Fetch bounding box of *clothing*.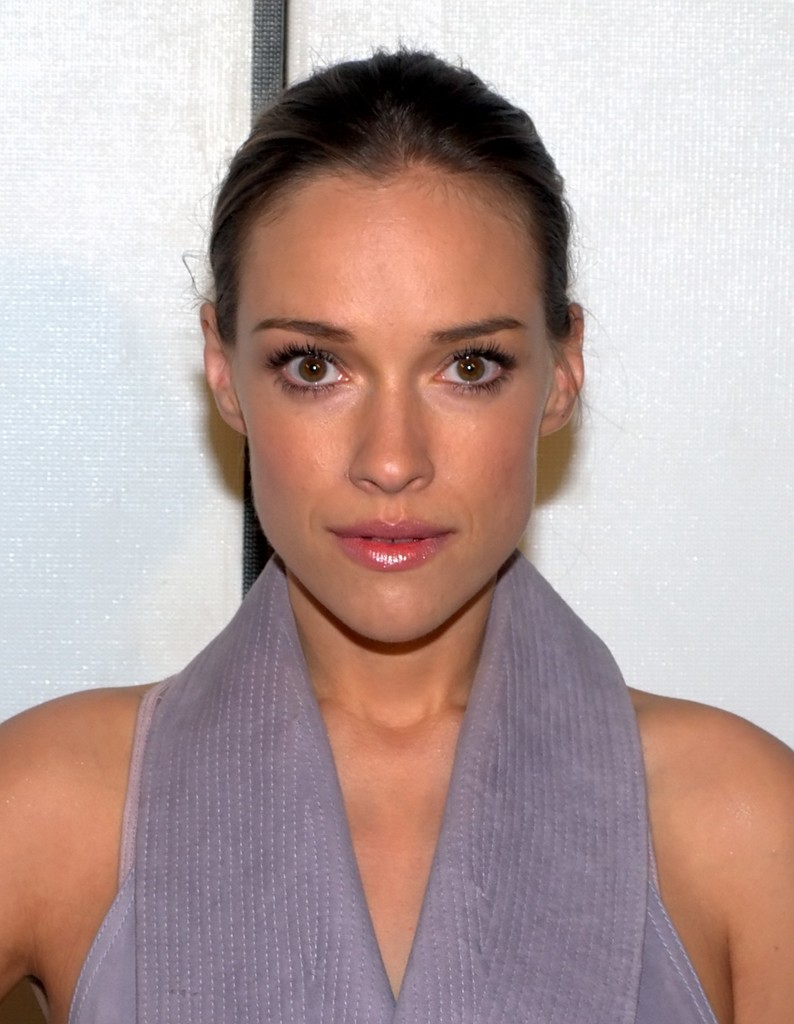
Bbox: {"left": 67, "top": 550, "right": 719, "bottom": 1023}.
